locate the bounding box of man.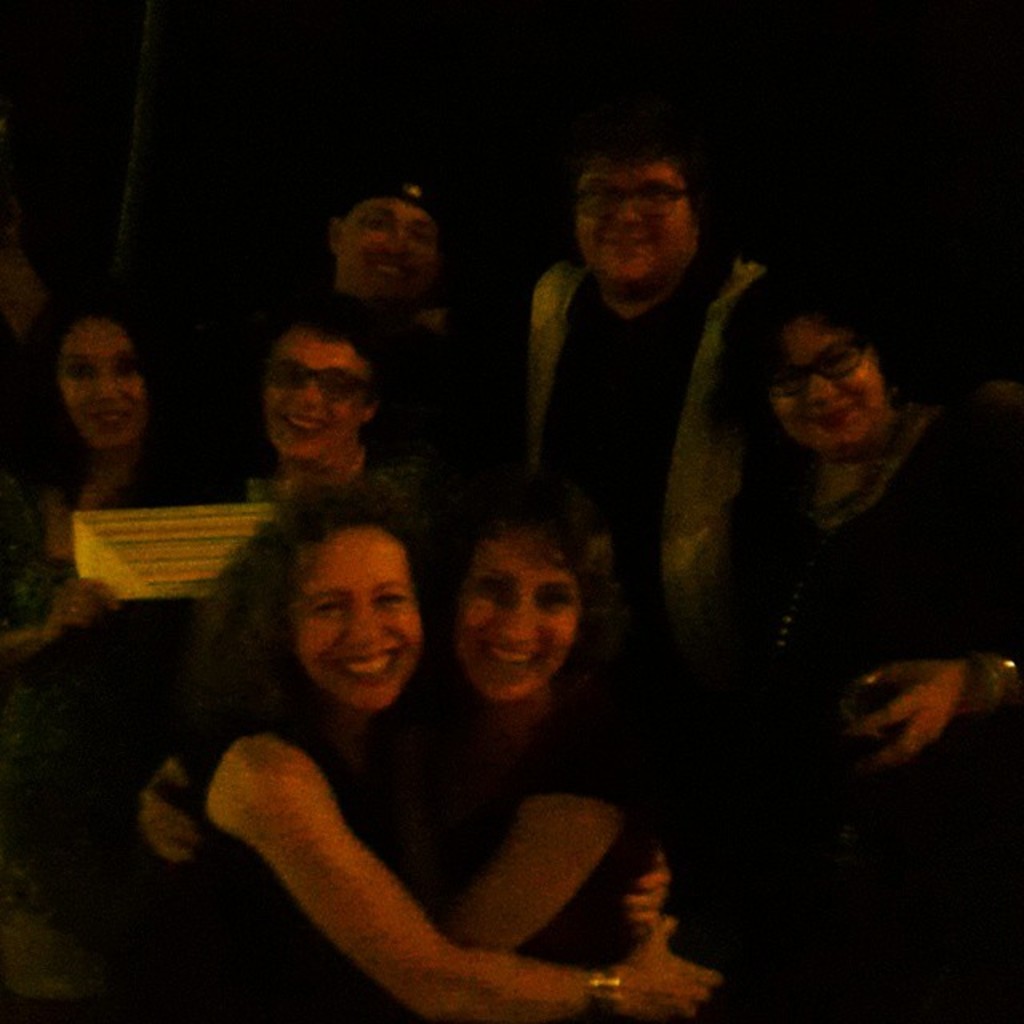
Bounding box: (x1=498, y1=126, x2=763, y2=611).
